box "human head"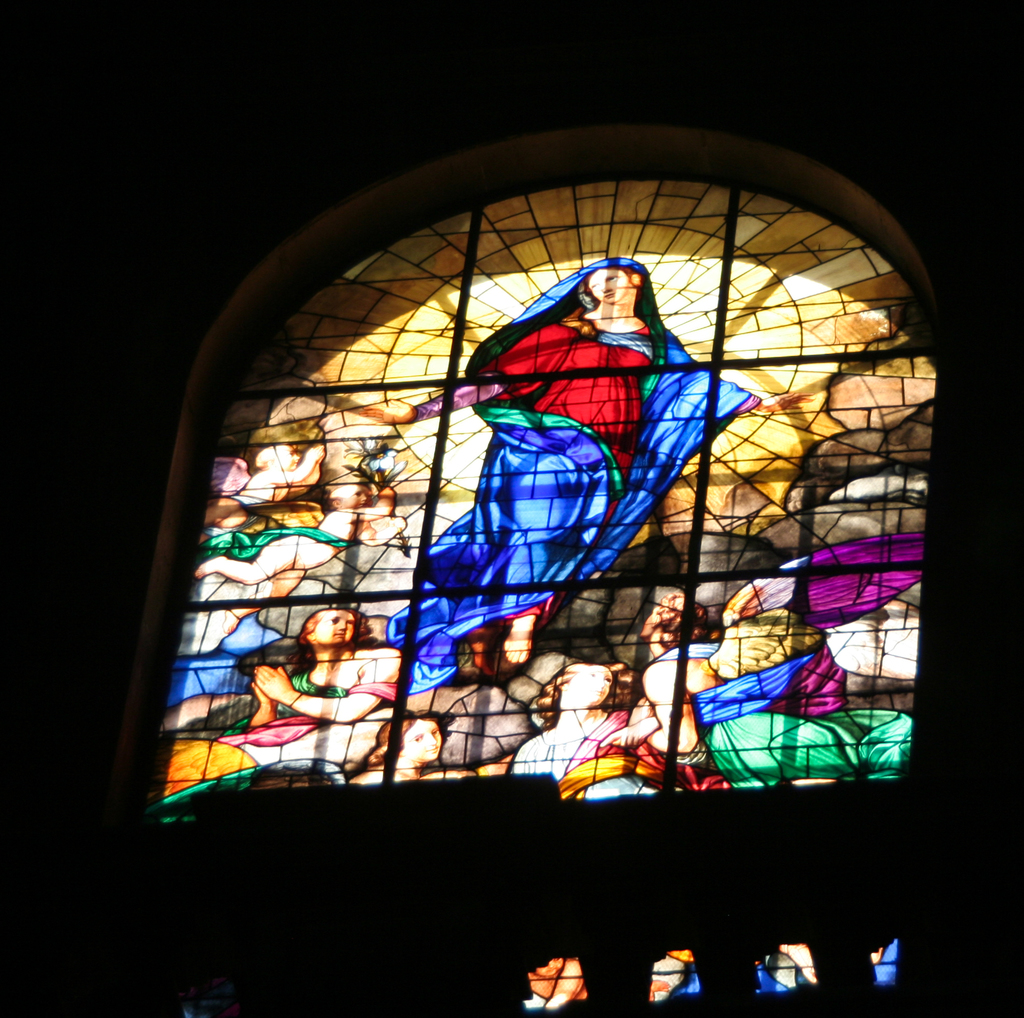
301/606/353/656
